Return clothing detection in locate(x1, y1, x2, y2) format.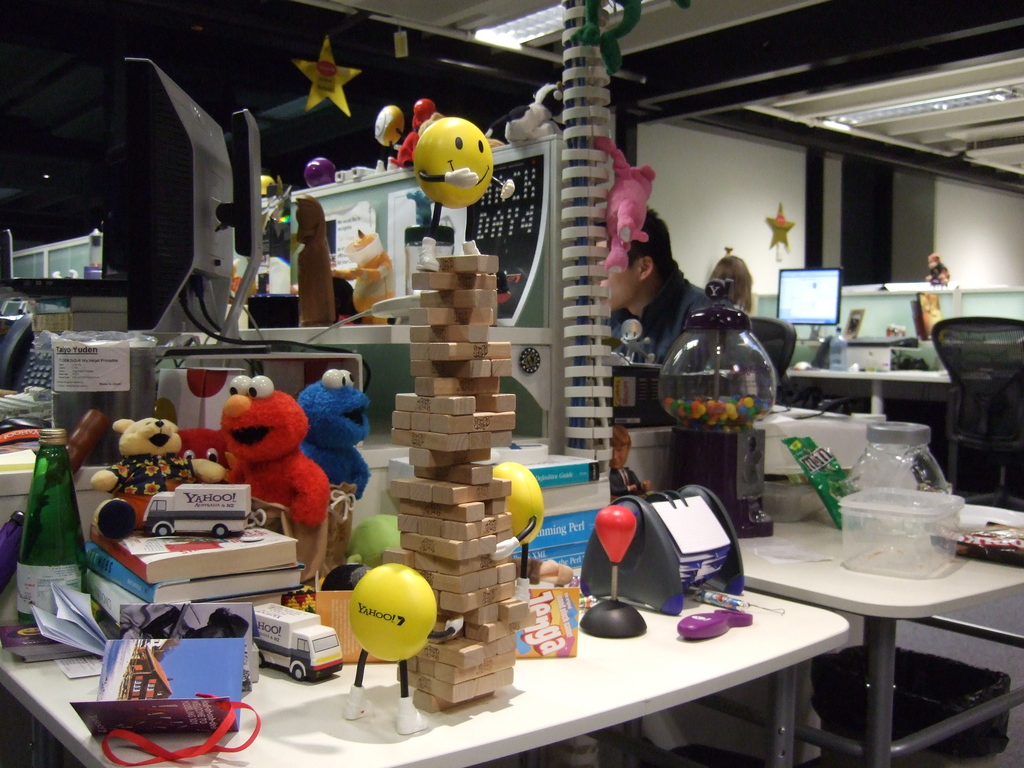
locate(620, 264, 713, 364).
